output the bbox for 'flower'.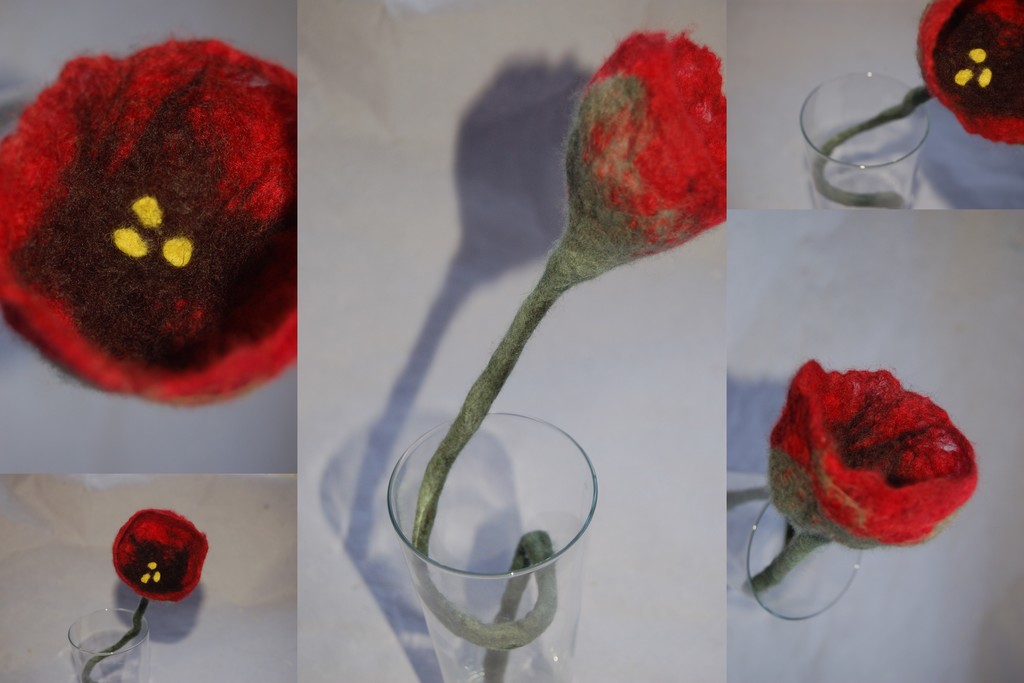
rect(919, 0, 1023, 151).
